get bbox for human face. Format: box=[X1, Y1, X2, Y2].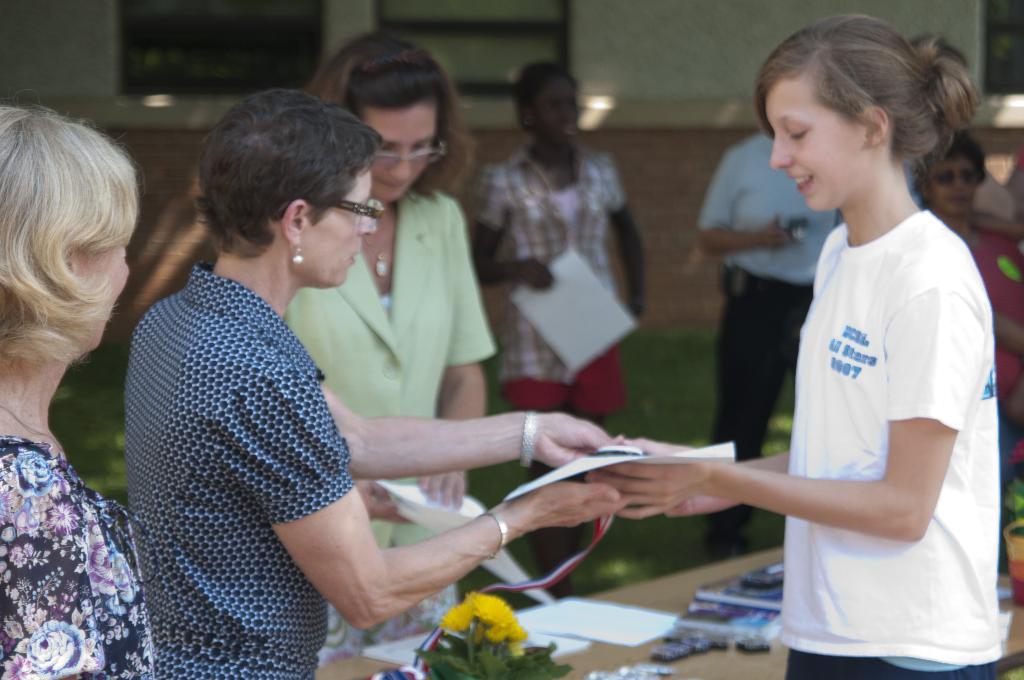
box=[366, 102, 437, 207].
